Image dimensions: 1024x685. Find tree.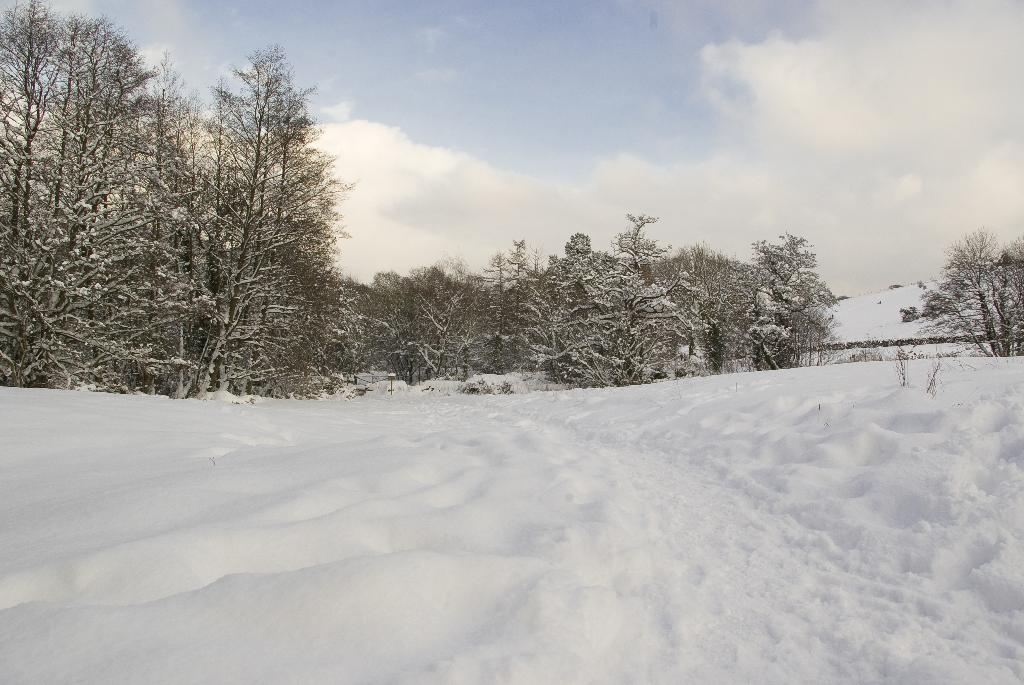
bbox=(141, 44, 352, 401).
